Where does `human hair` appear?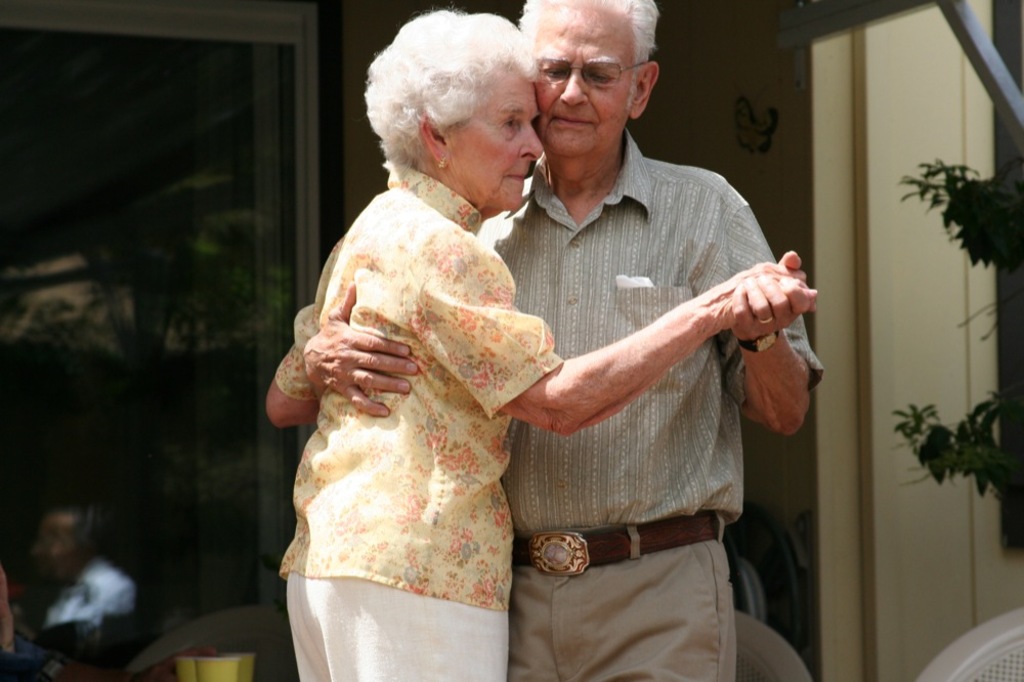
Appears at detection(378, 11, 544, 197).
